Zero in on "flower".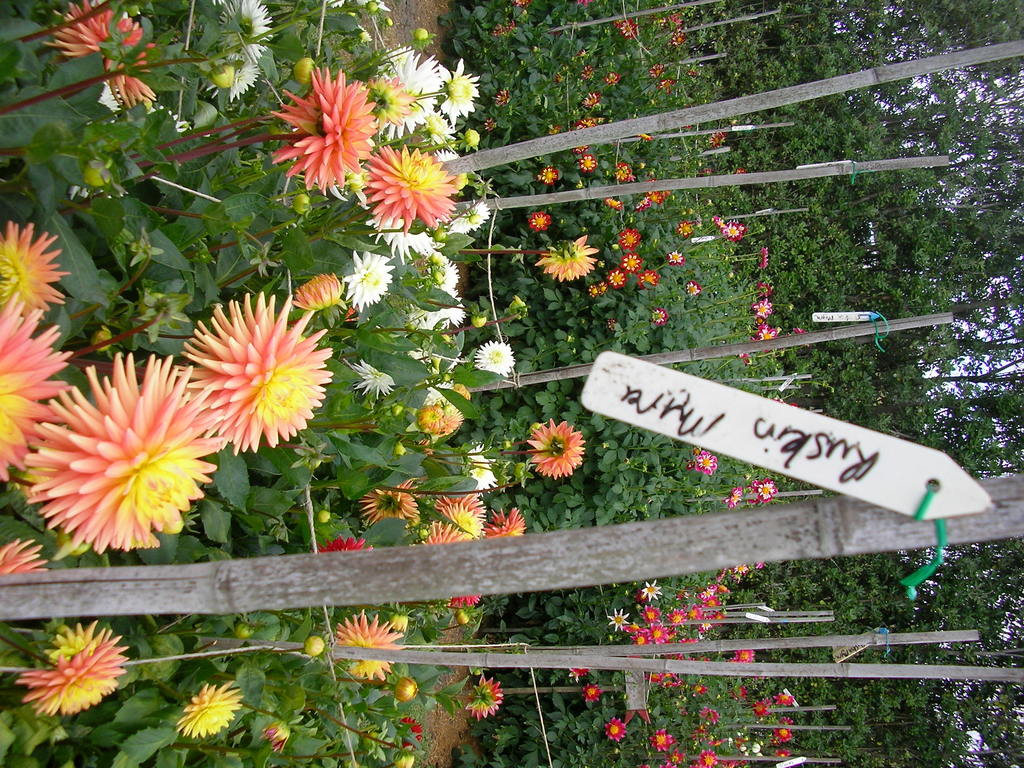
Zeroed in: locate(529, 207, 554, 231).
